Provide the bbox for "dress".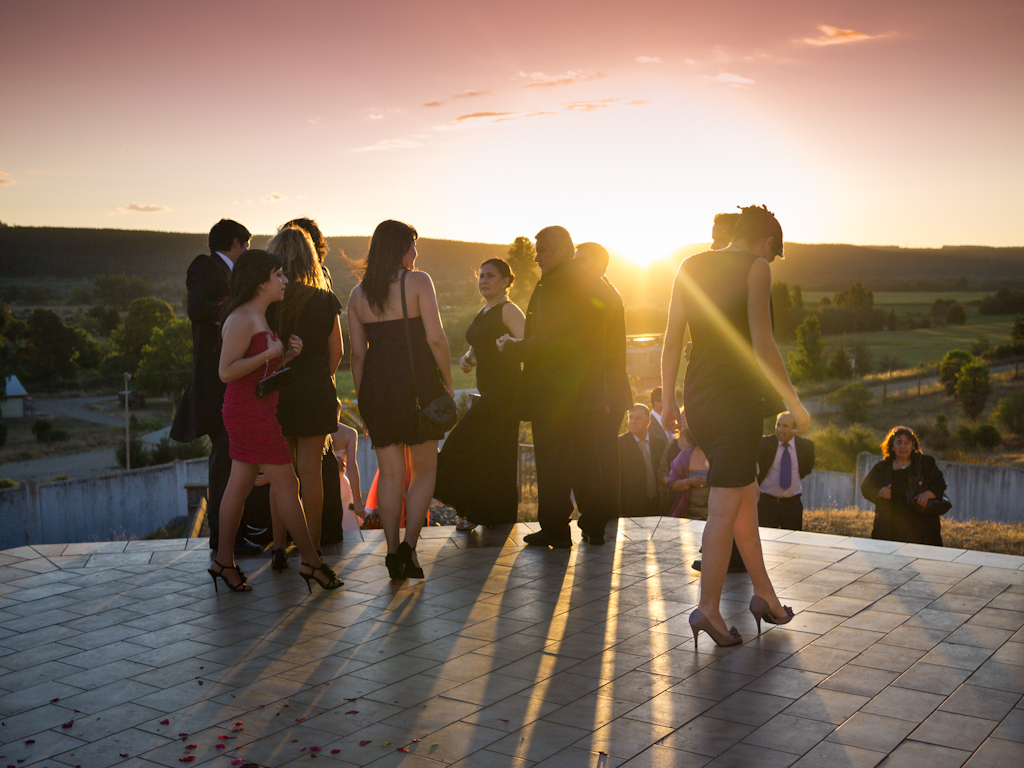
bbox(220, 330, 292, 472).
